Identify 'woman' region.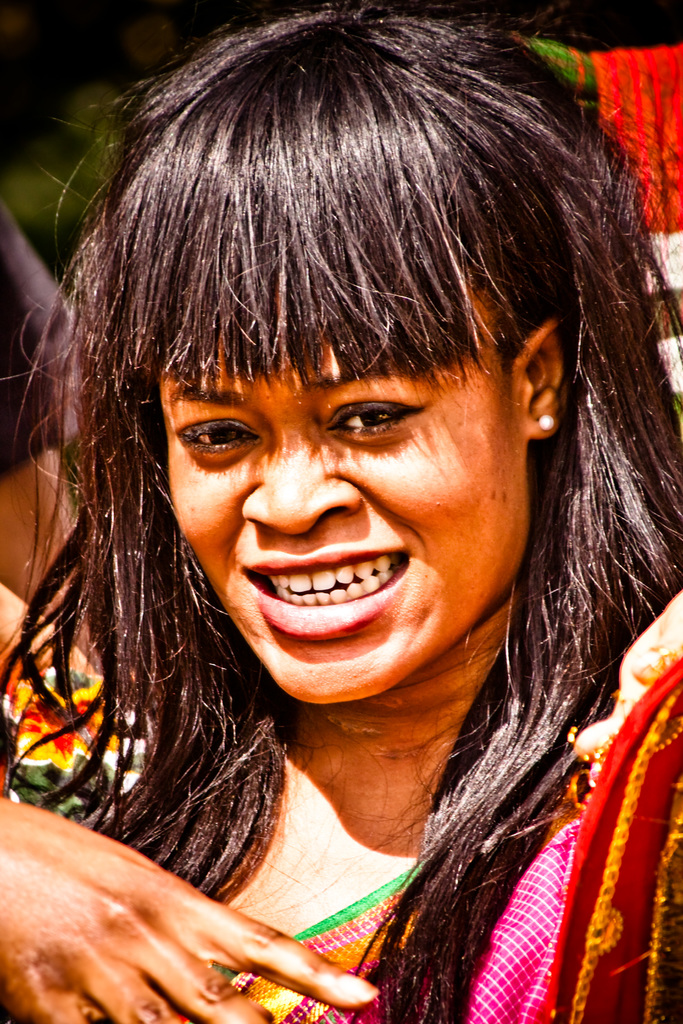
Region: 0 1 682 1023.
